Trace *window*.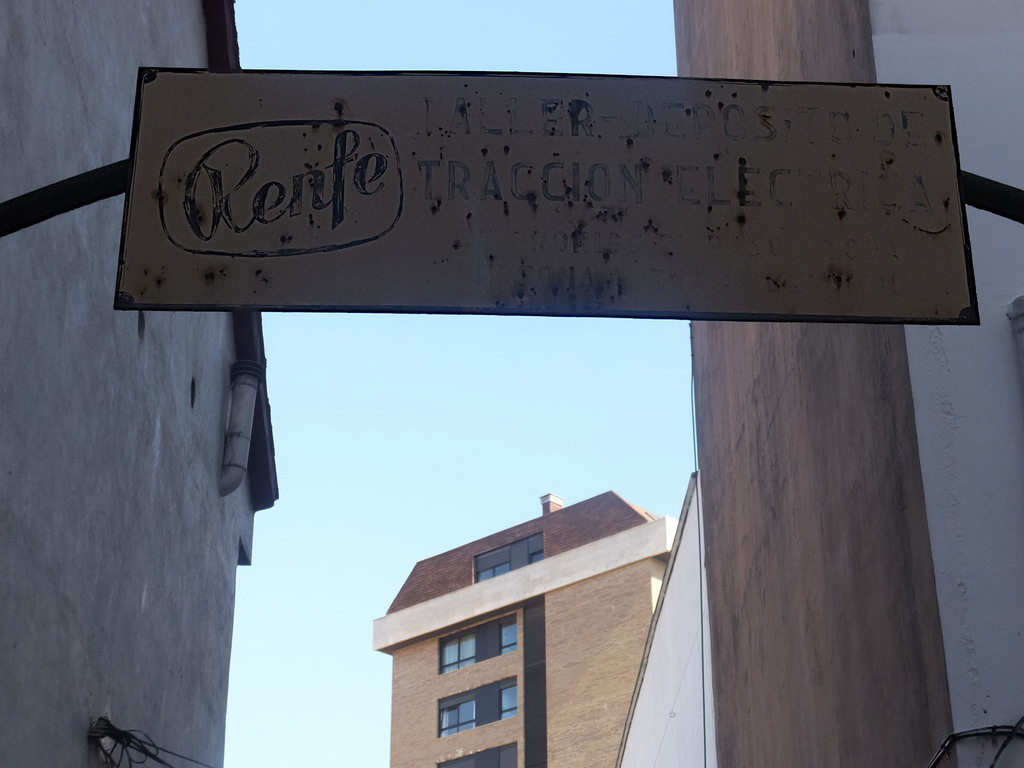
Traced to (left=436, top=672, right=523, bottom=739).
